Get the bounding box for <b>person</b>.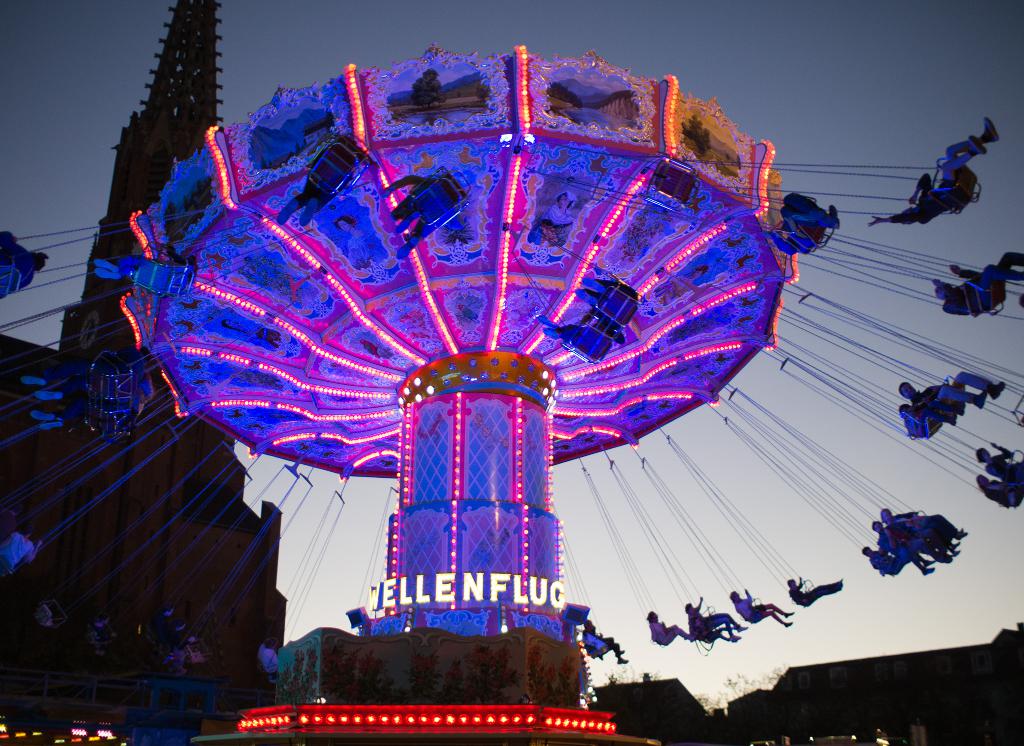
BBox(0, 529, 45, 580).
